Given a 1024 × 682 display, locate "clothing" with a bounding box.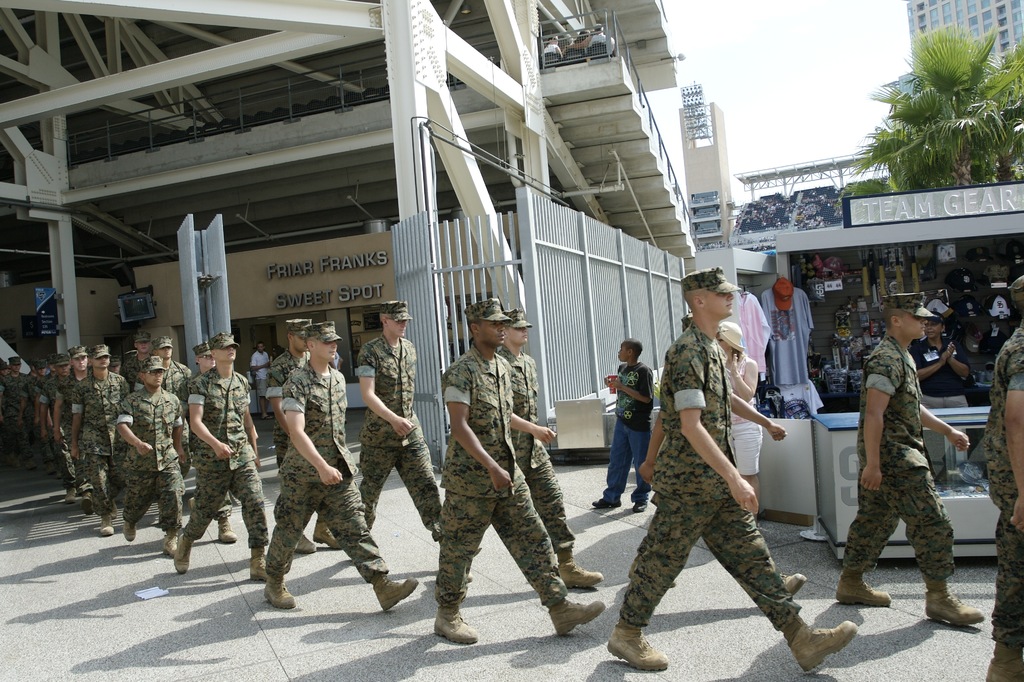
Located: pyautogui.locateOnScreen(760, 288, 814, 384).
